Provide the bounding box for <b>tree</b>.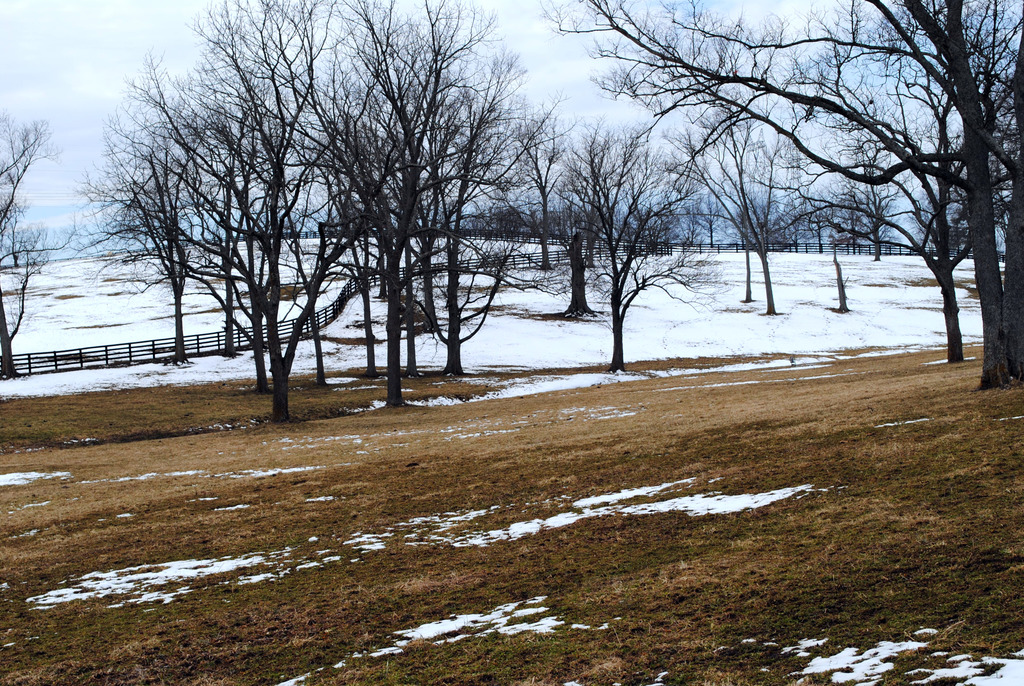
l=701, t=1, r=1023, b=362.
